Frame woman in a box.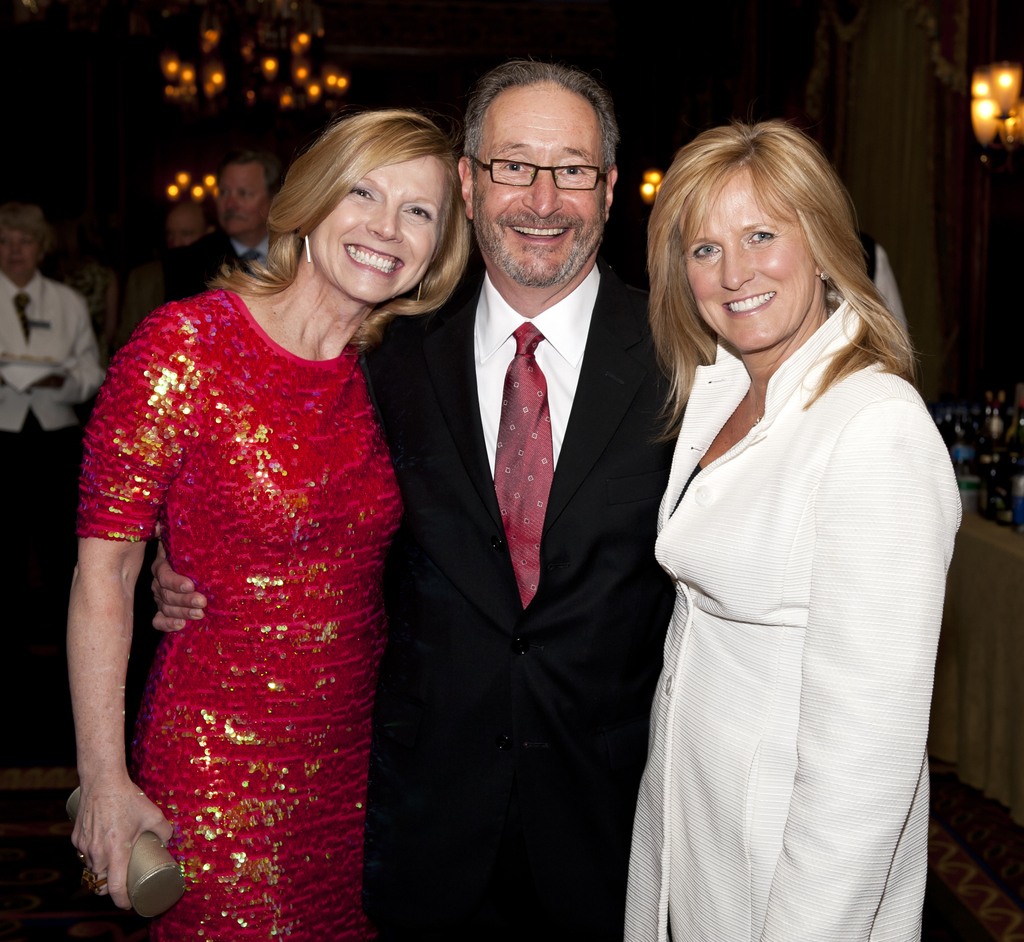
[x1=588, y1=109, x2=957, y2=941].
